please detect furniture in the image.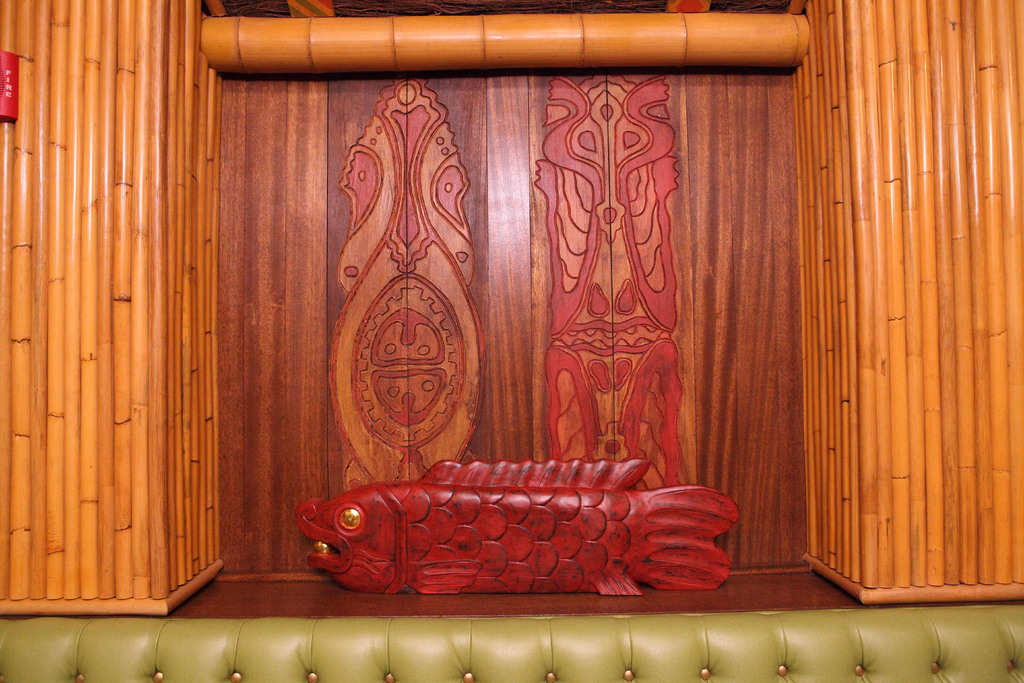
pyautogui.locateOnScreen(1, 602, 1023, 682).
